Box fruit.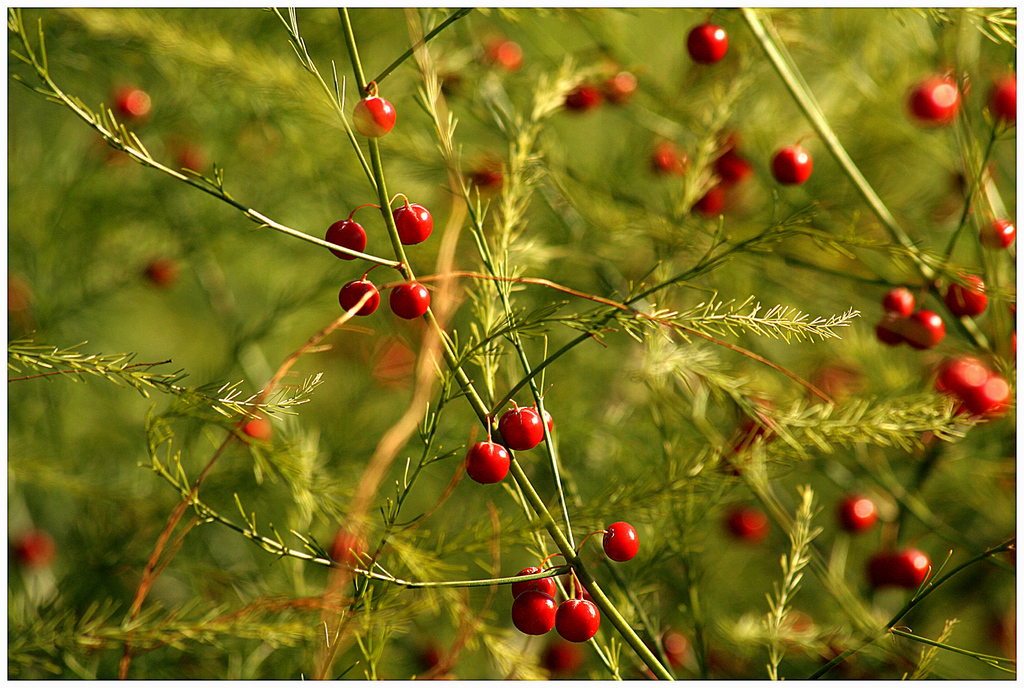
(904, 73, 966, 133).
